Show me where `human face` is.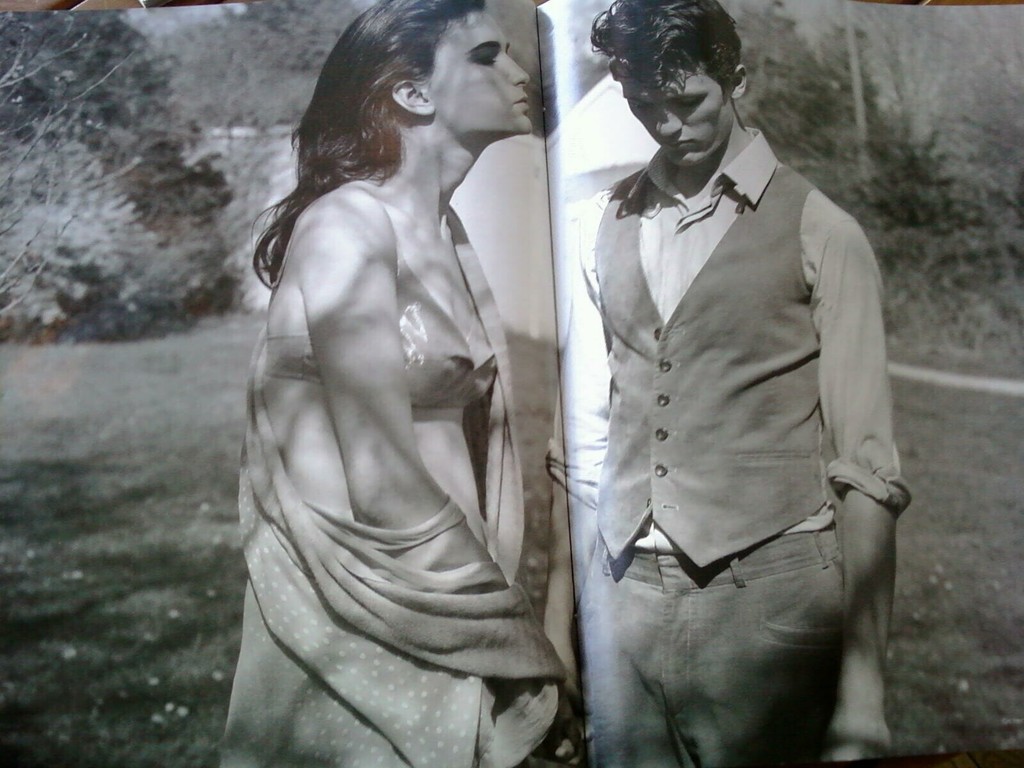
`human face` is at (left=436, top=8, right=531, bottom=132).
